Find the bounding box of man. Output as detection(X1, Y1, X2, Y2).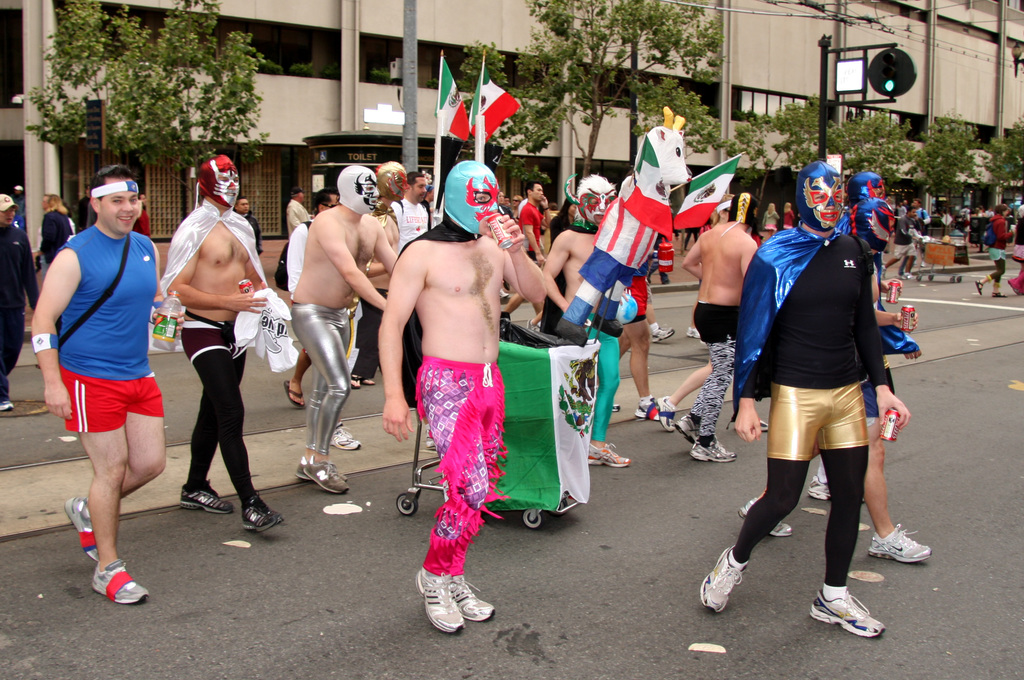
detection(350, 157, 413, 386).
